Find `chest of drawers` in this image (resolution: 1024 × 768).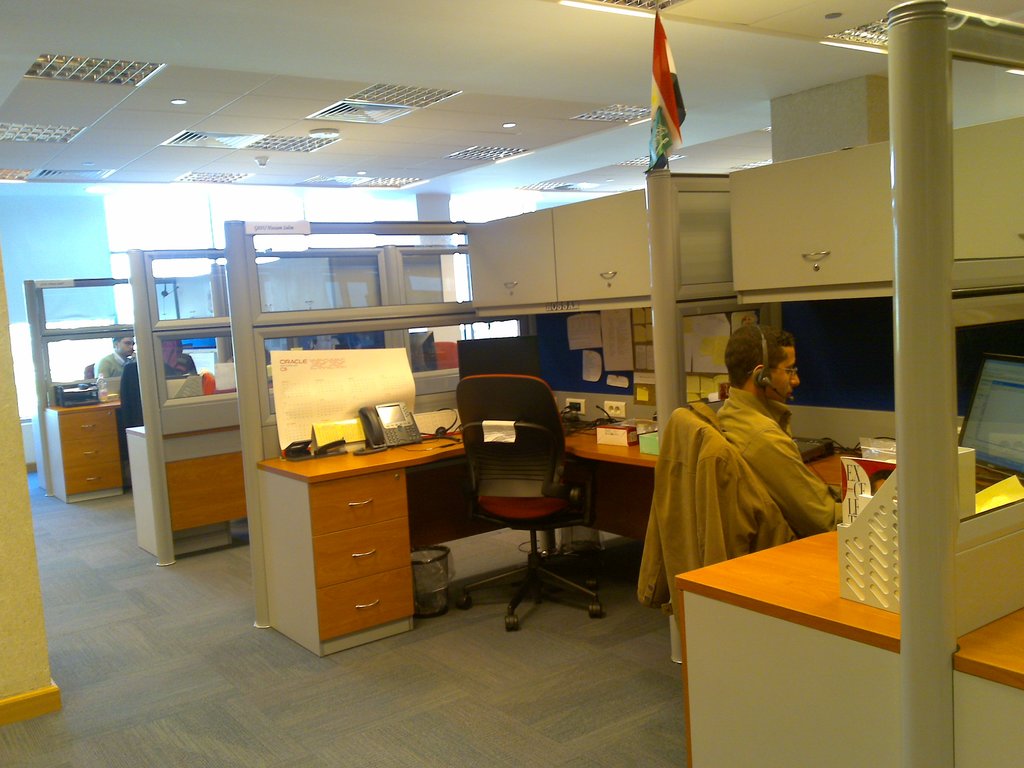
42/395/123/503.
